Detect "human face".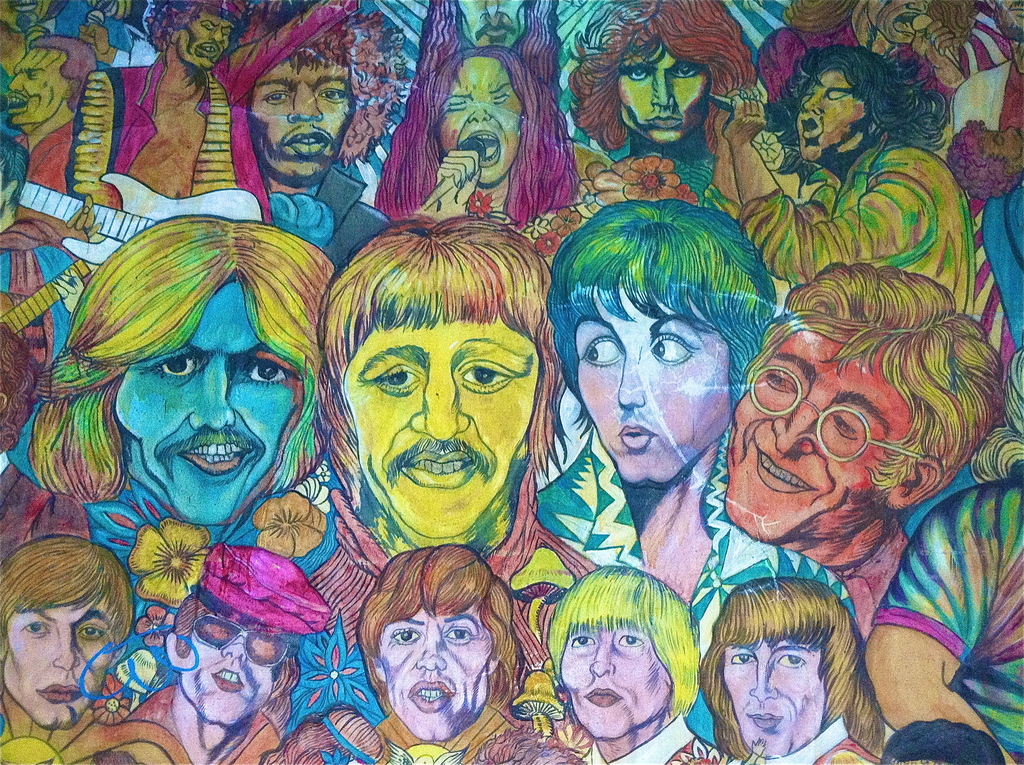
Detected at {"x1": 8, "y1": 42, "x2": 67, "y2": 127}.
